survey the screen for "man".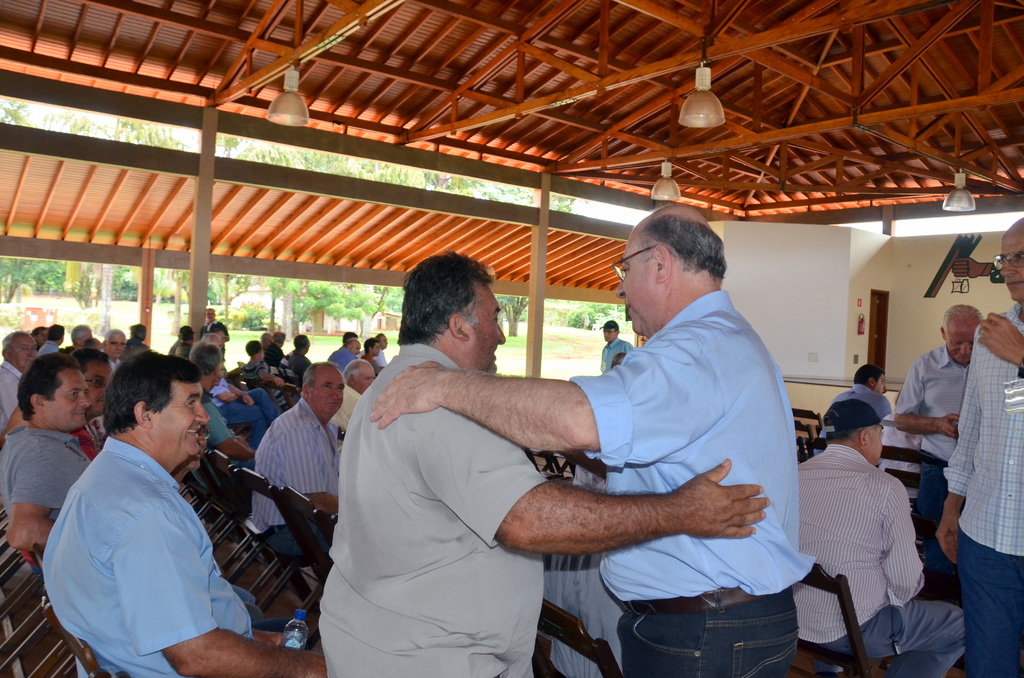
Survey found: (279, 332, 306, 379).
